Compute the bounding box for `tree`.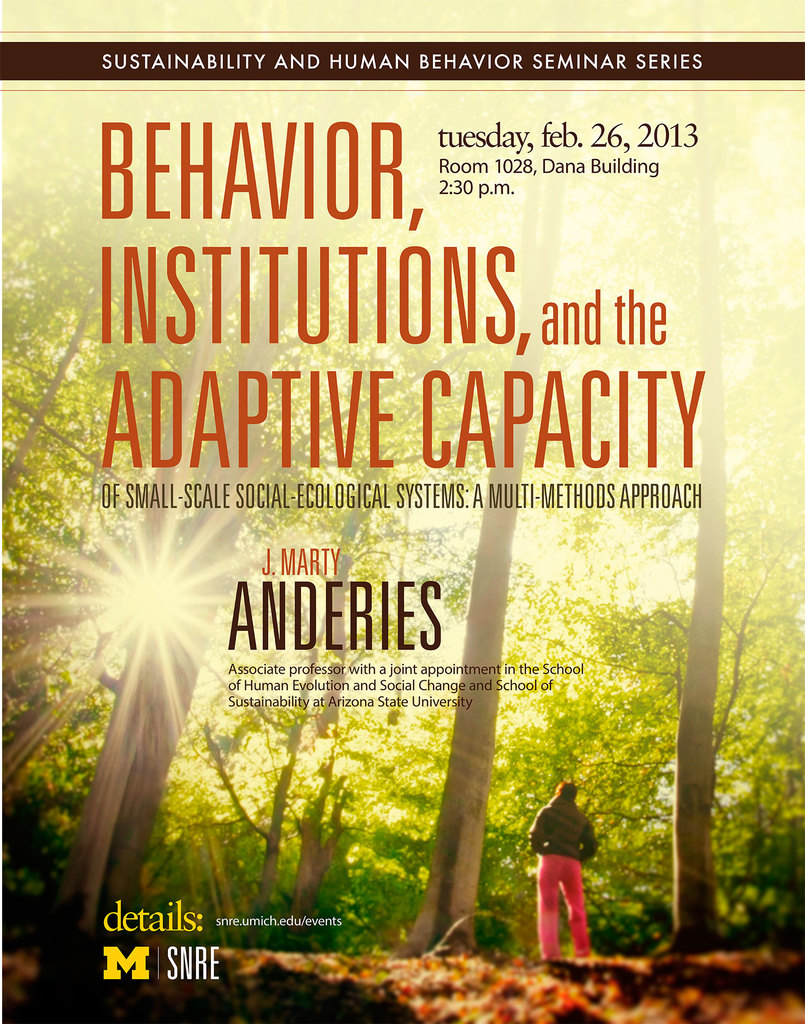
locate(0, 89, 804, 1019).
